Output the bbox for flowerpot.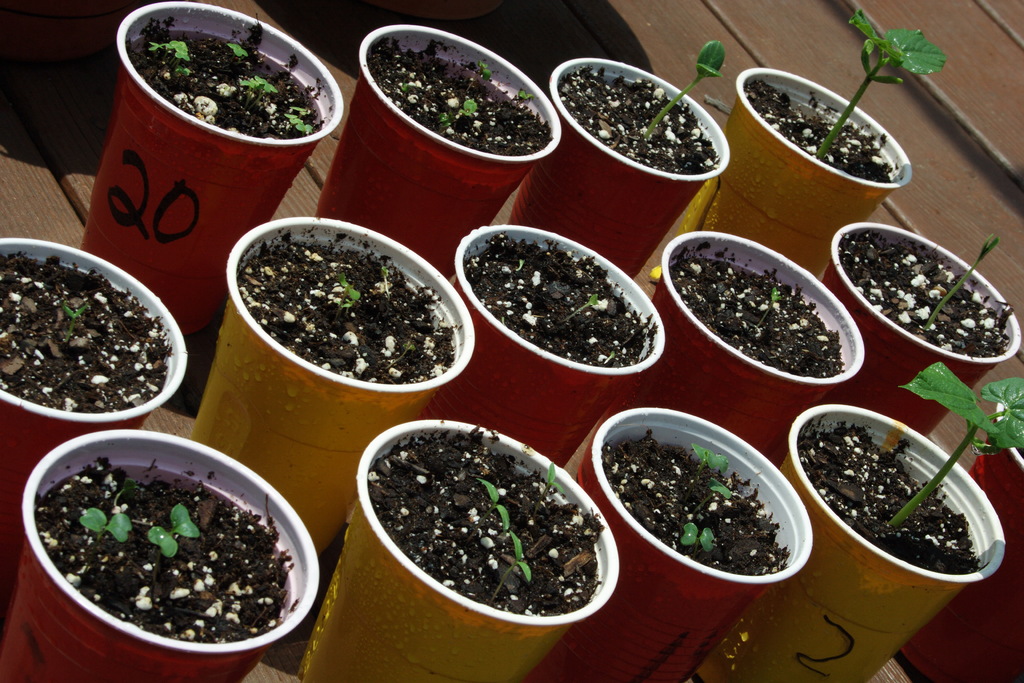
{"left": 413, "top": 224, "right": 665, "bottom": 473}.
